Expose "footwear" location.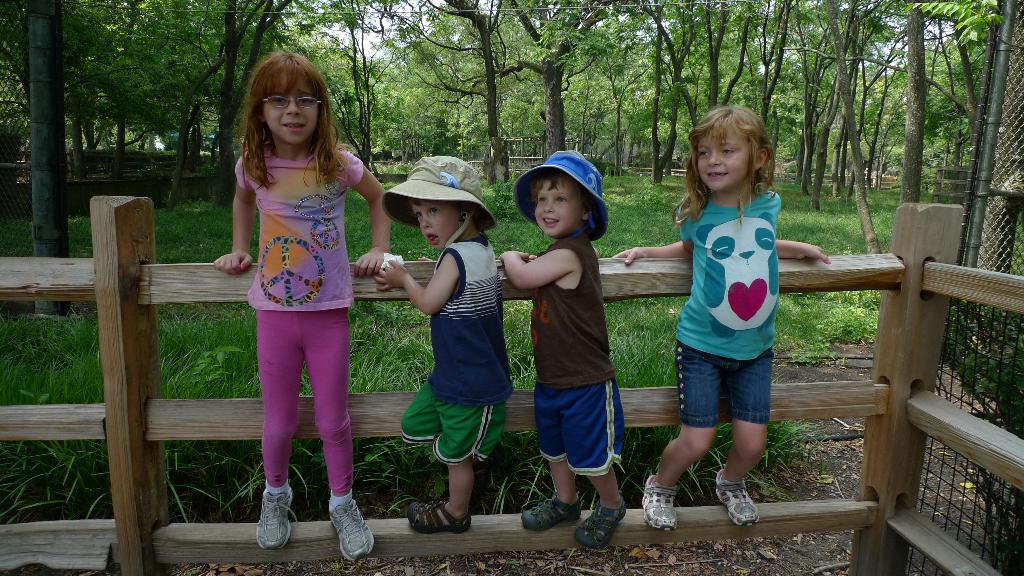
Exposed at bbox=[576, 499, 626, 549].
